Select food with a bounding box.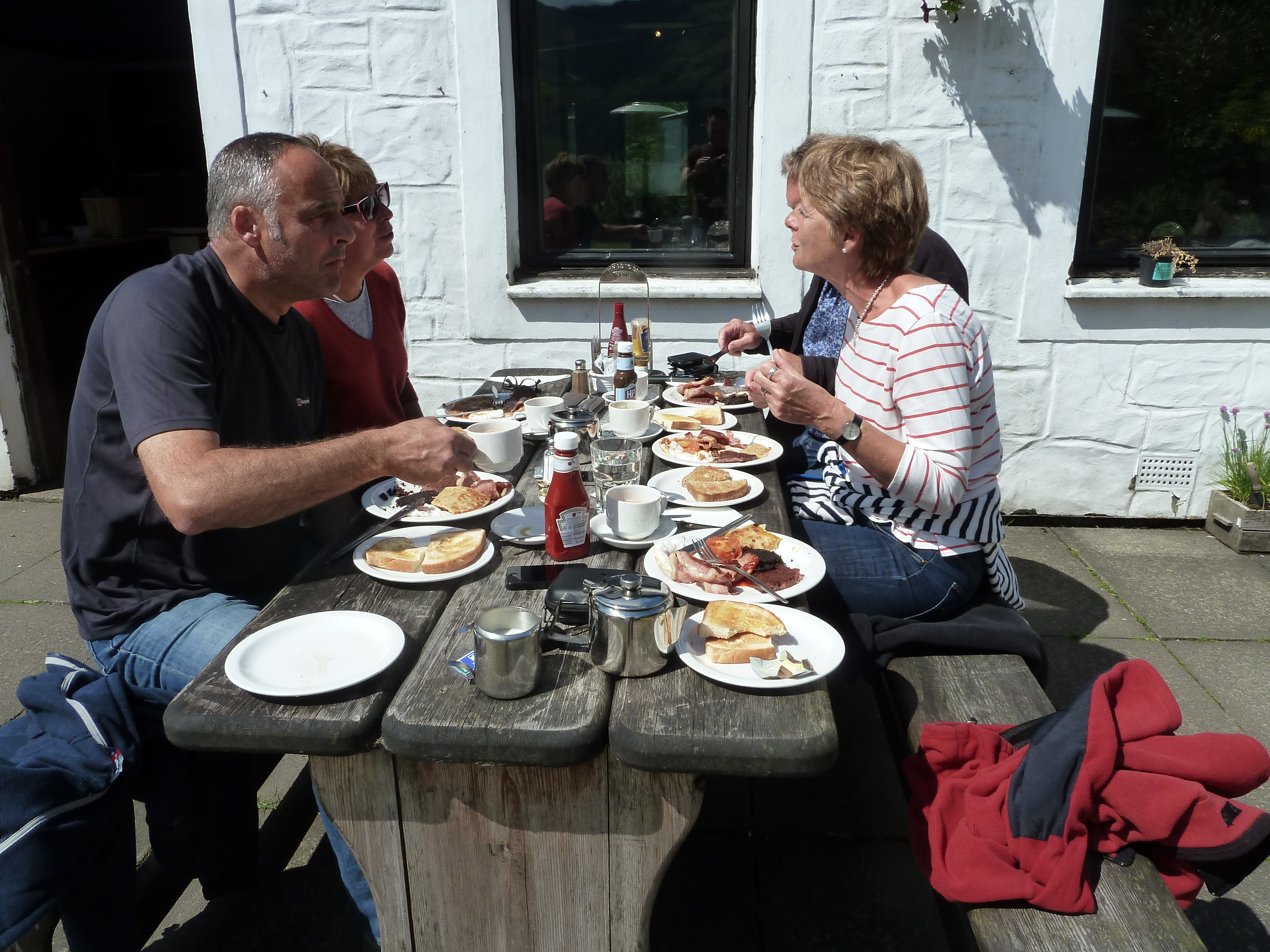
BBox(120, 149, 162, 163).
